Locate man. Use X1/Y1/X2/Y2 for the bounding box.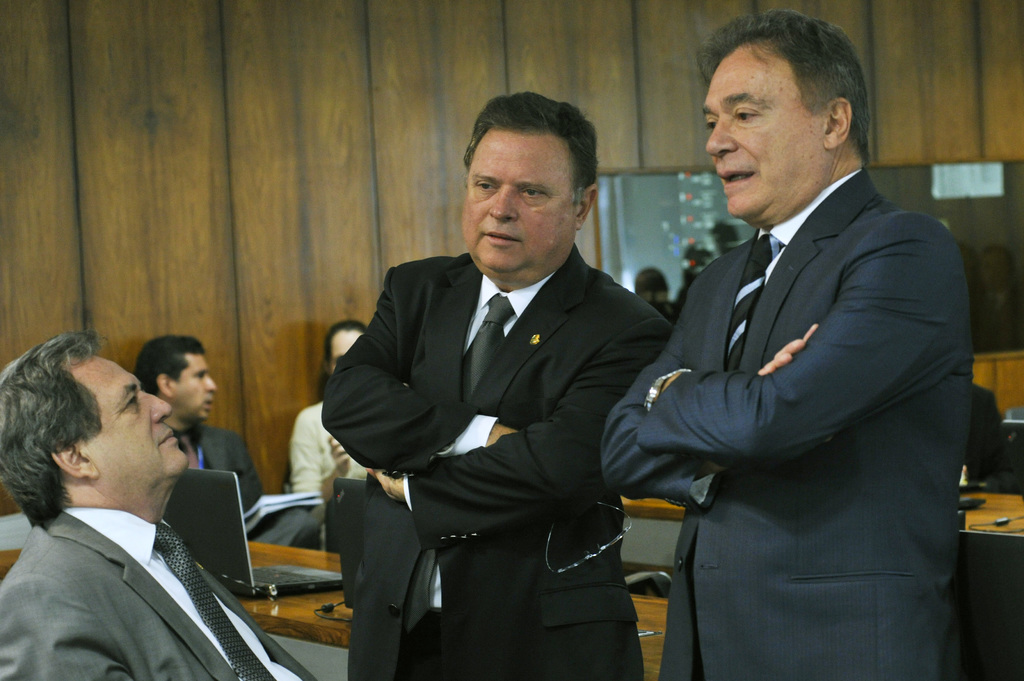
136/335/321/550.
